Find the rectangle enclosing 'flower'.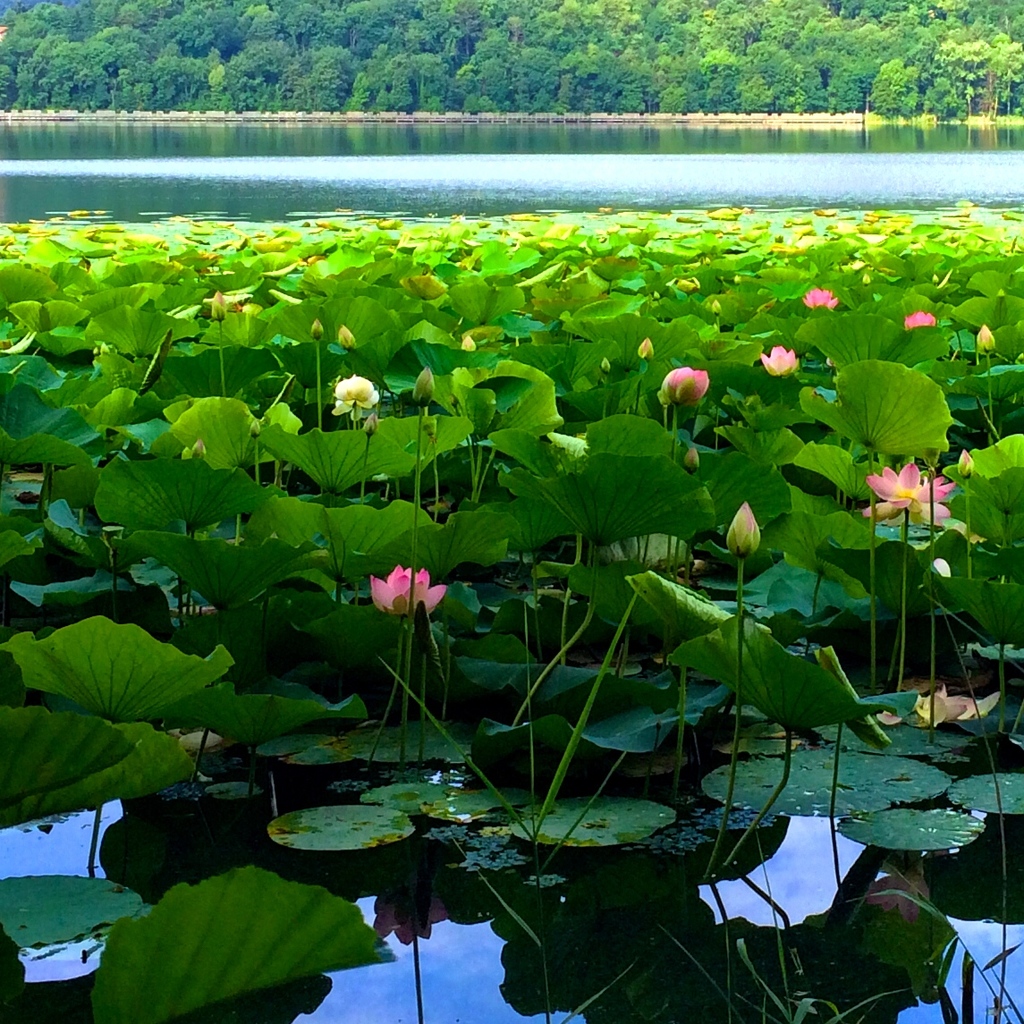
x1=801, y1=287, x2=839, y2=310.
